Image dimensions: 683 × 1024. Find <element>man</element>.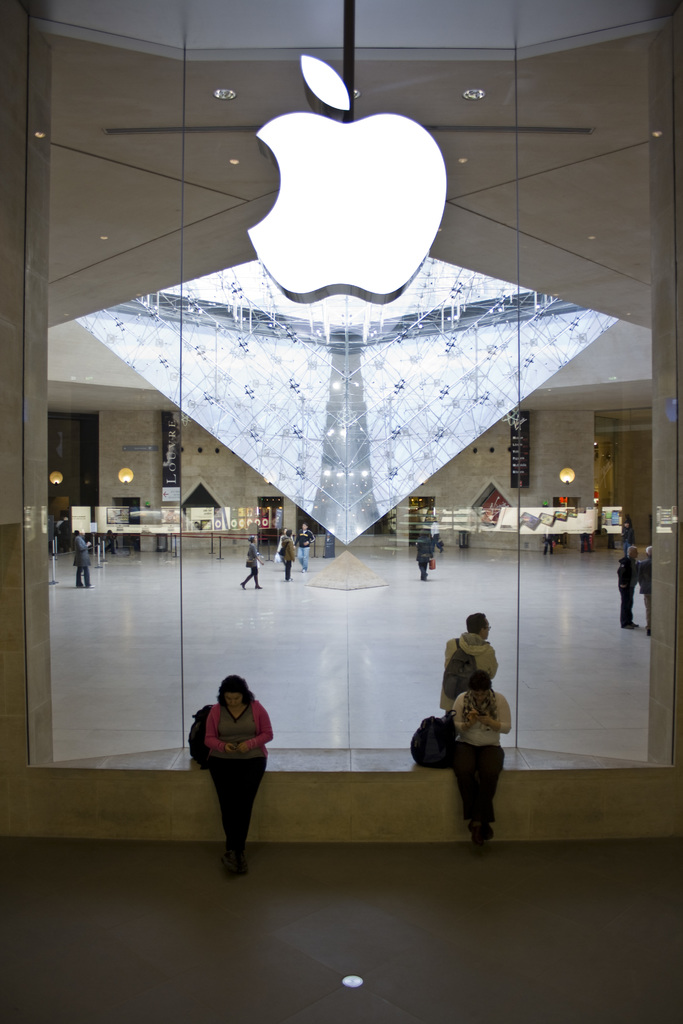
box(73, 529, 95, 588).
